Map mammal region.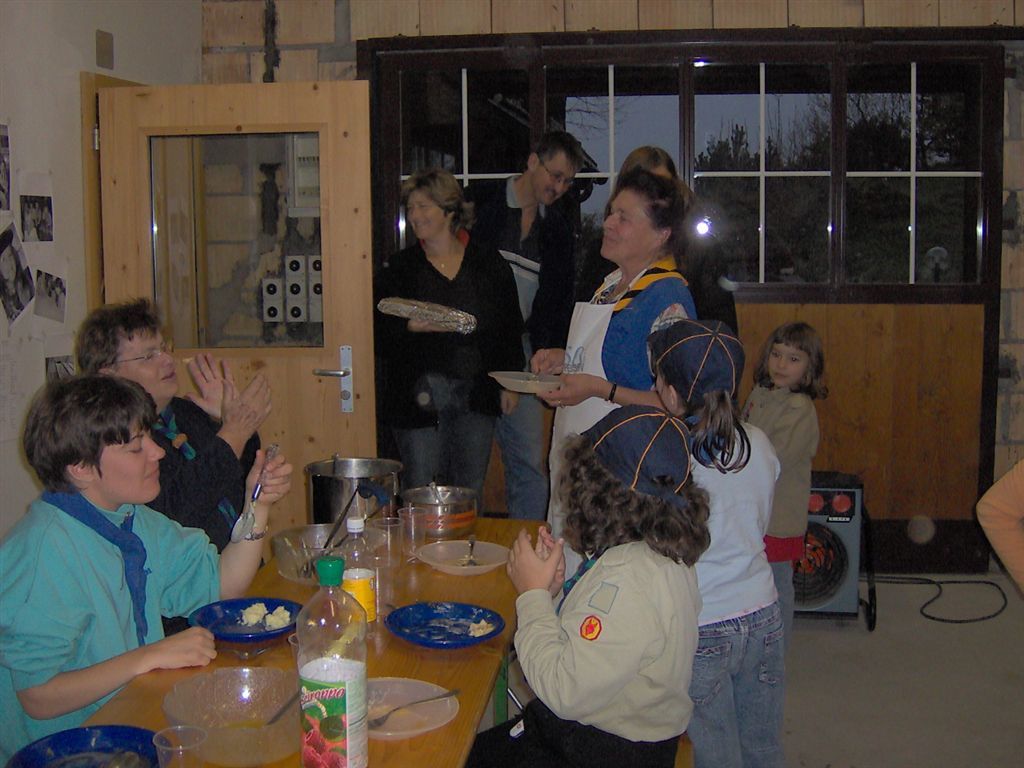
Mapped to l=541, t=161, r=707, b=594.
